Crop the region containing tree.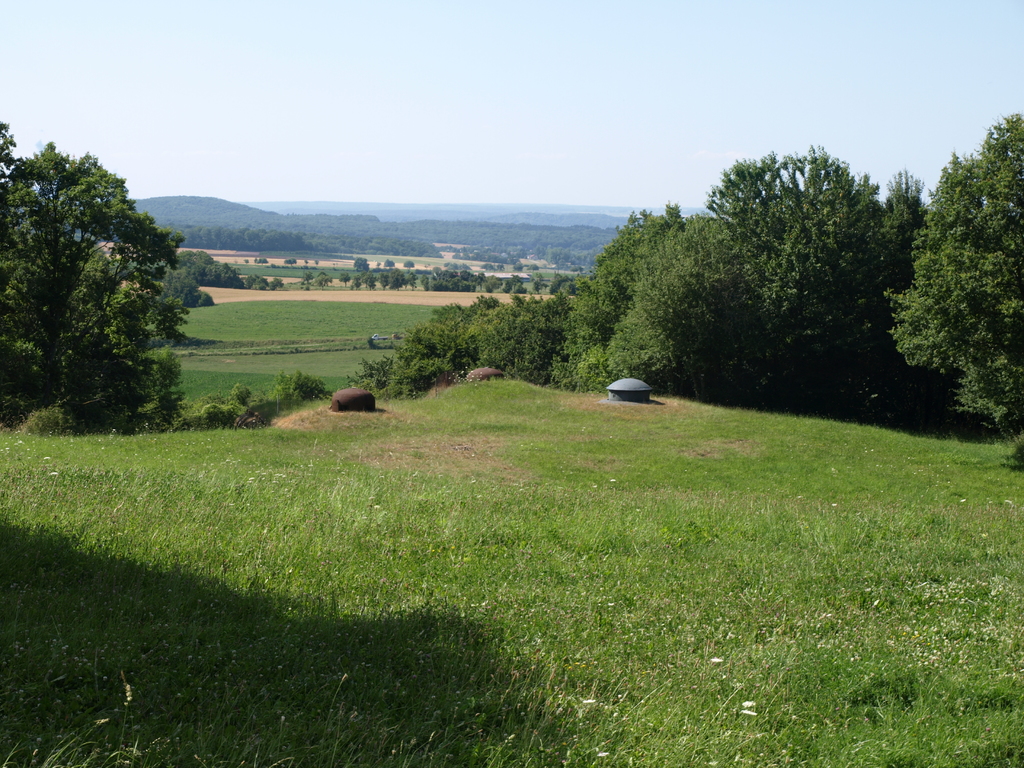
Crop region: rect(269, 280, 275, 290).
